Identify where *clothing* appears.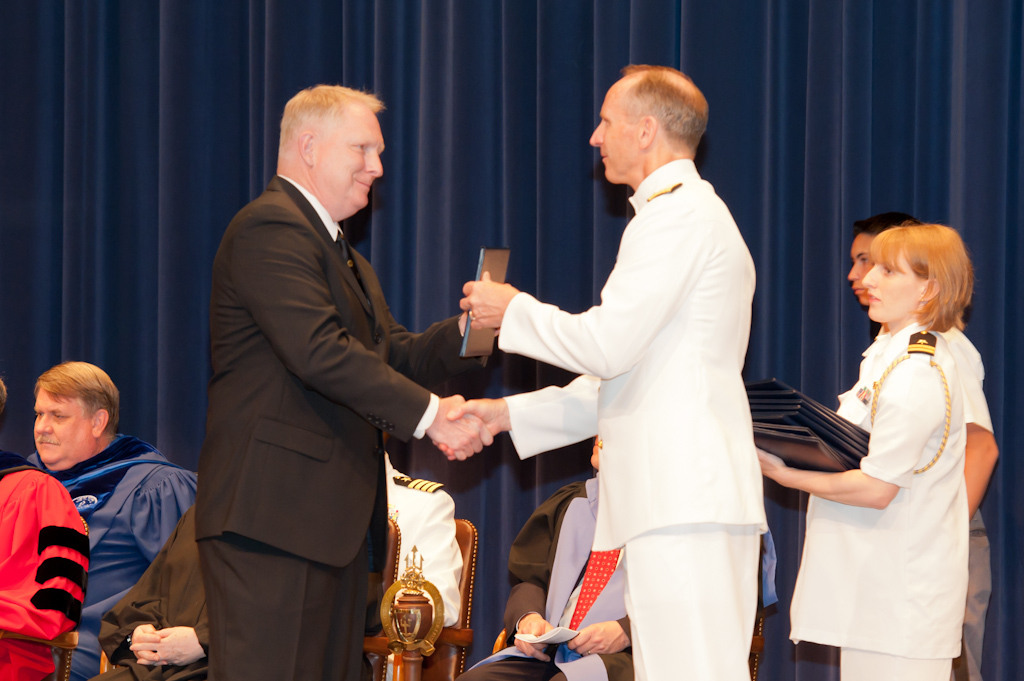
Appears at [x1=502, y1=157, x2=770, y2=680].
